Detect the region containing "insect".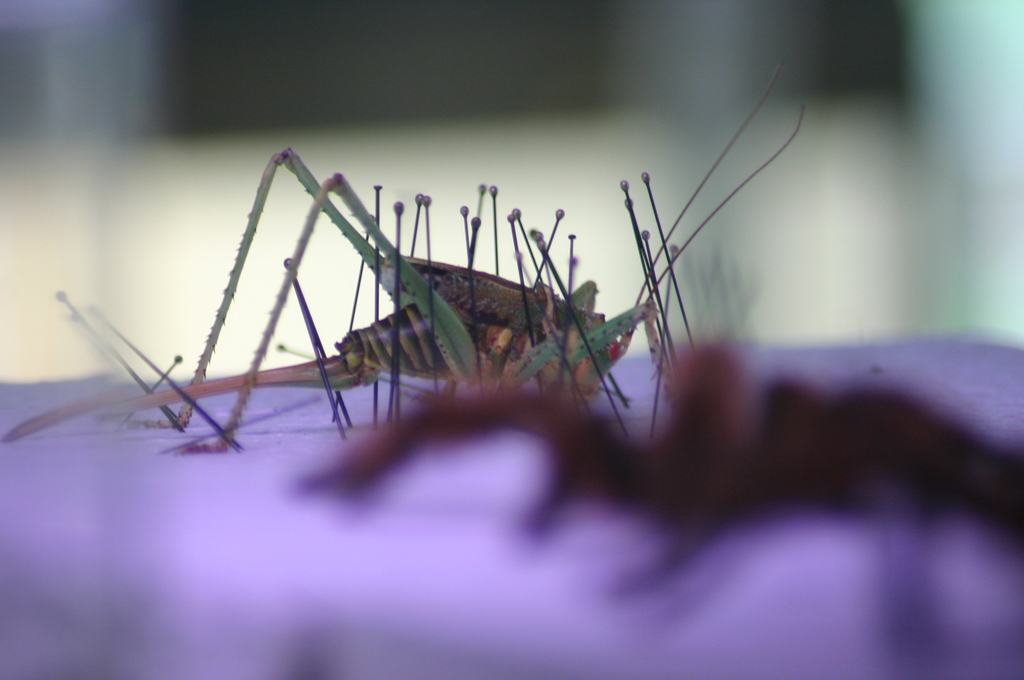
l=54, t=64, r=806, b=446.
